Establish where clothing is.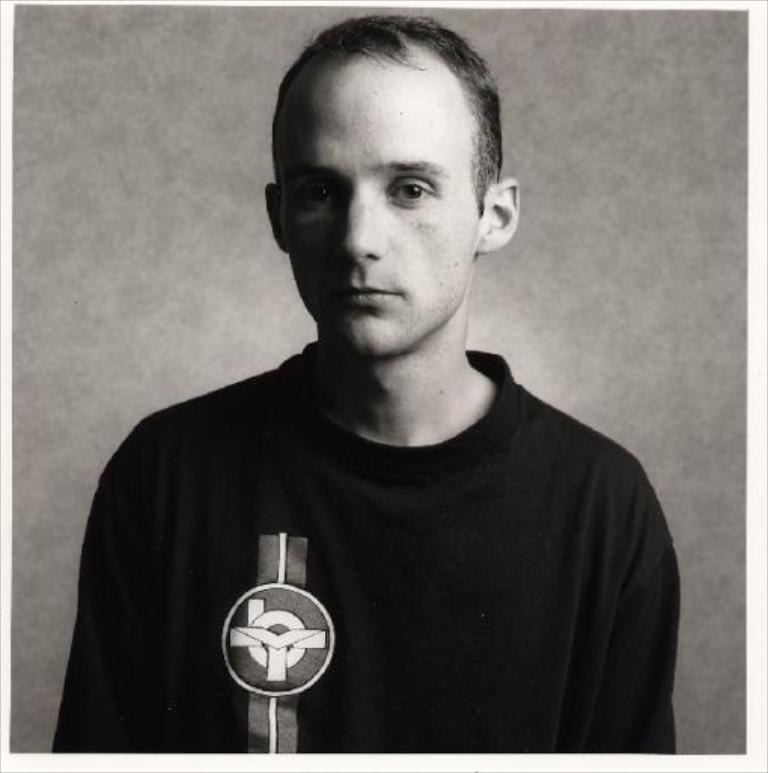
Established at (51,319,705,756).
